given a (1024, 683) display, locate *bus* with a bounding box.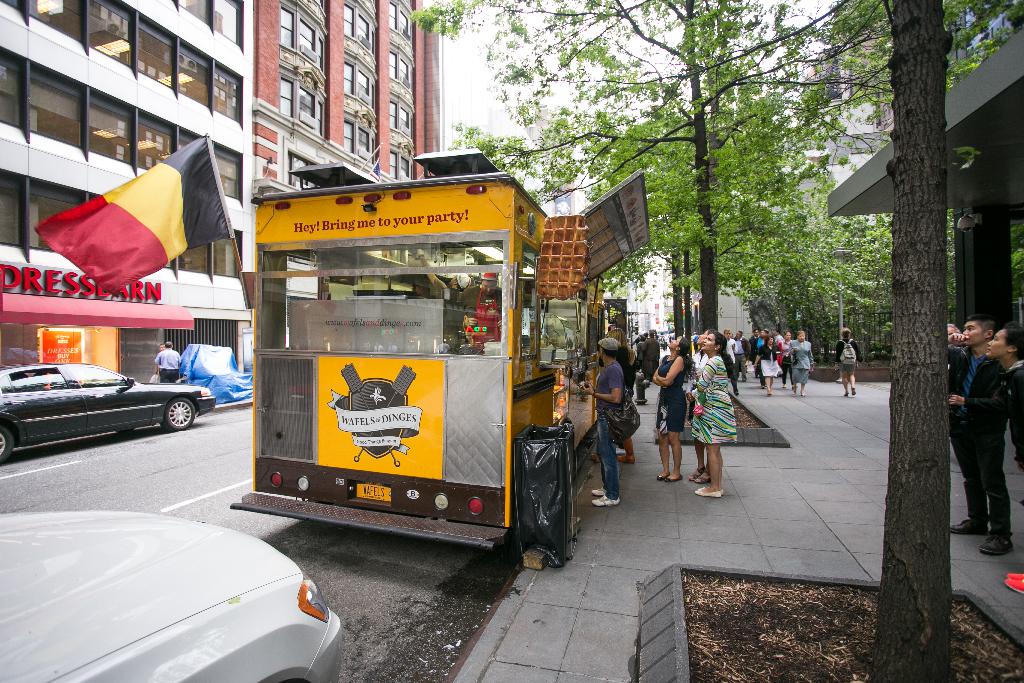
Located: locate(232, 145, 652, 552).
